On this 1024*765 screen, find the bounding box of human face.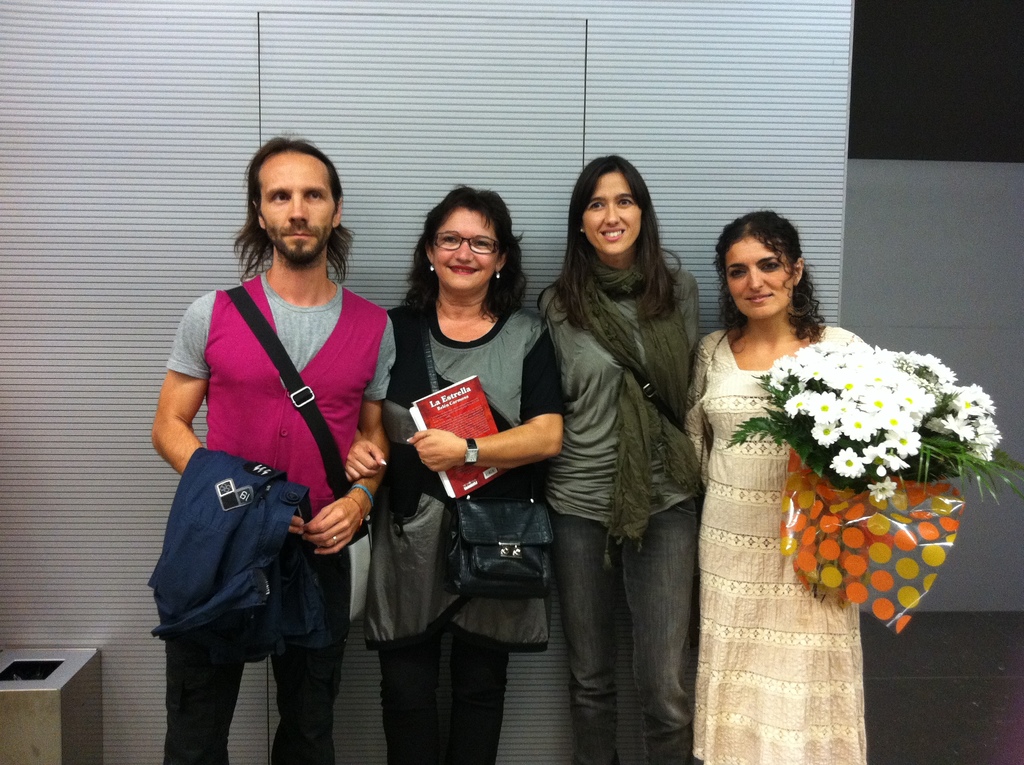
Bounding box: locate(425, 204, 500, 289).
